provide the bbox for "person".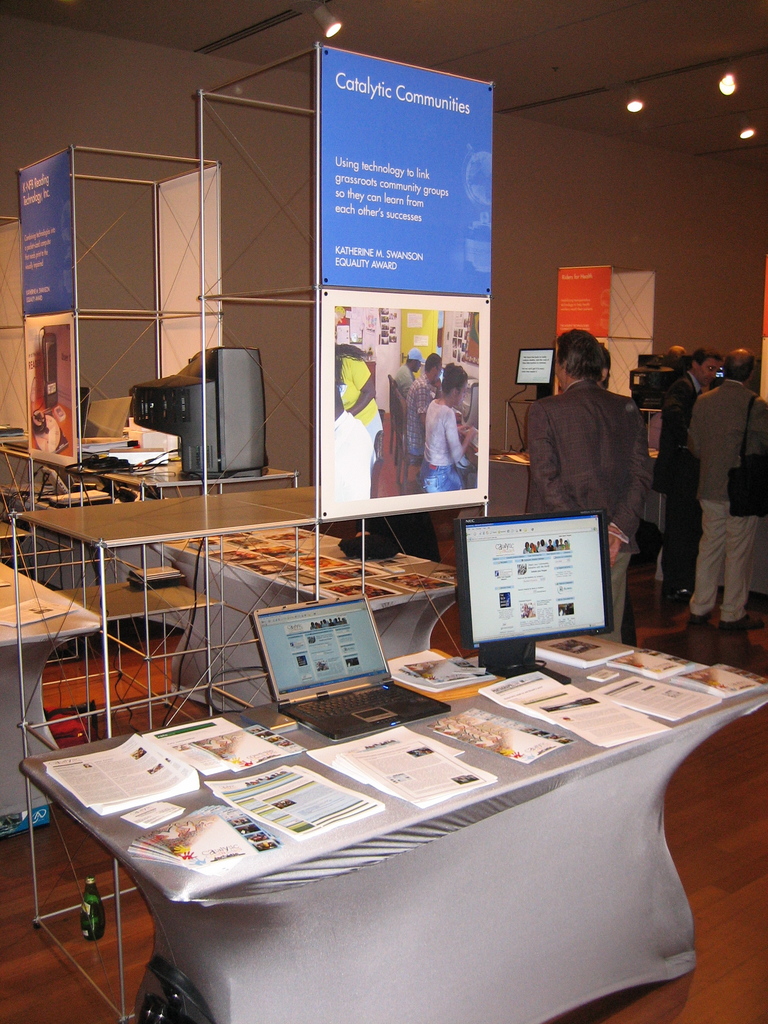
649 344 724 619.
